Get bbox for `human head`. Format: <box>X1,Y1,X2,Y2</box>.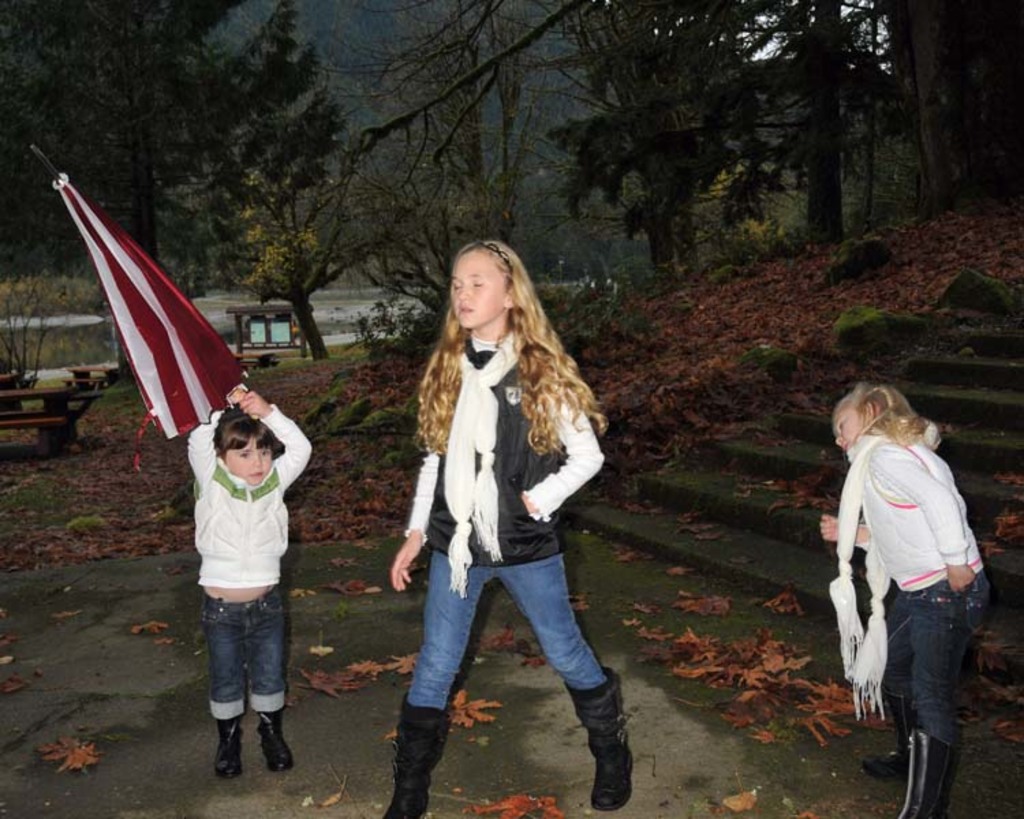
<box>429,243,526,333</box>.
